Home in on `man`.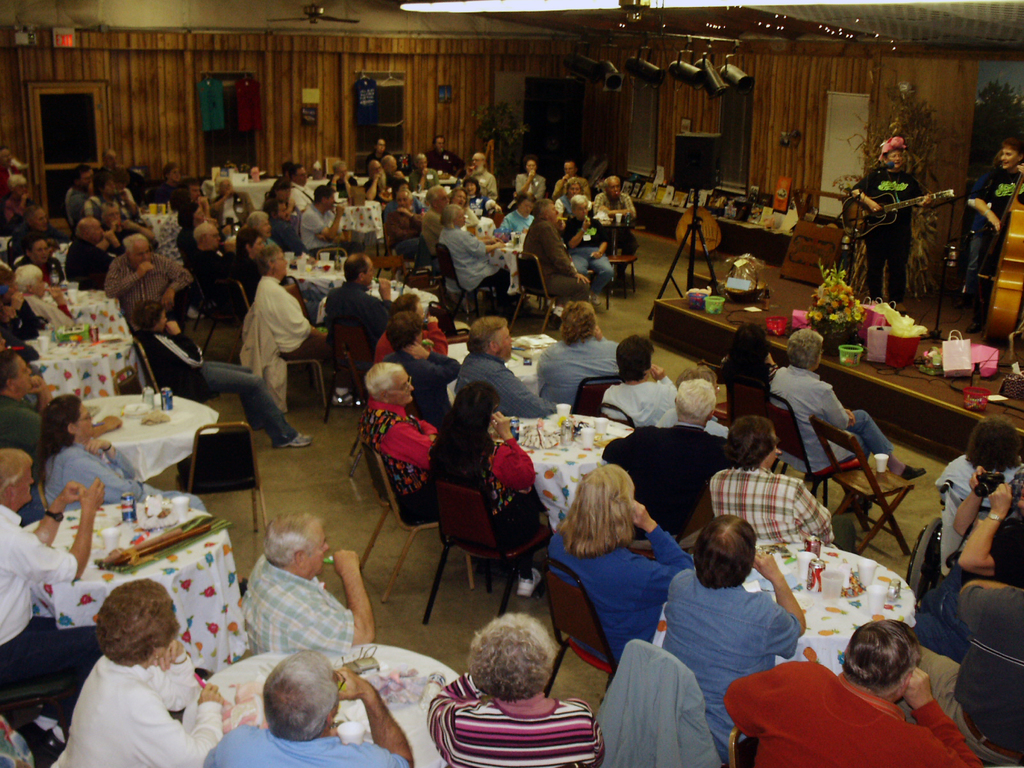
Homed in at (x1=636, y1=520, x2=825, y2=734).
